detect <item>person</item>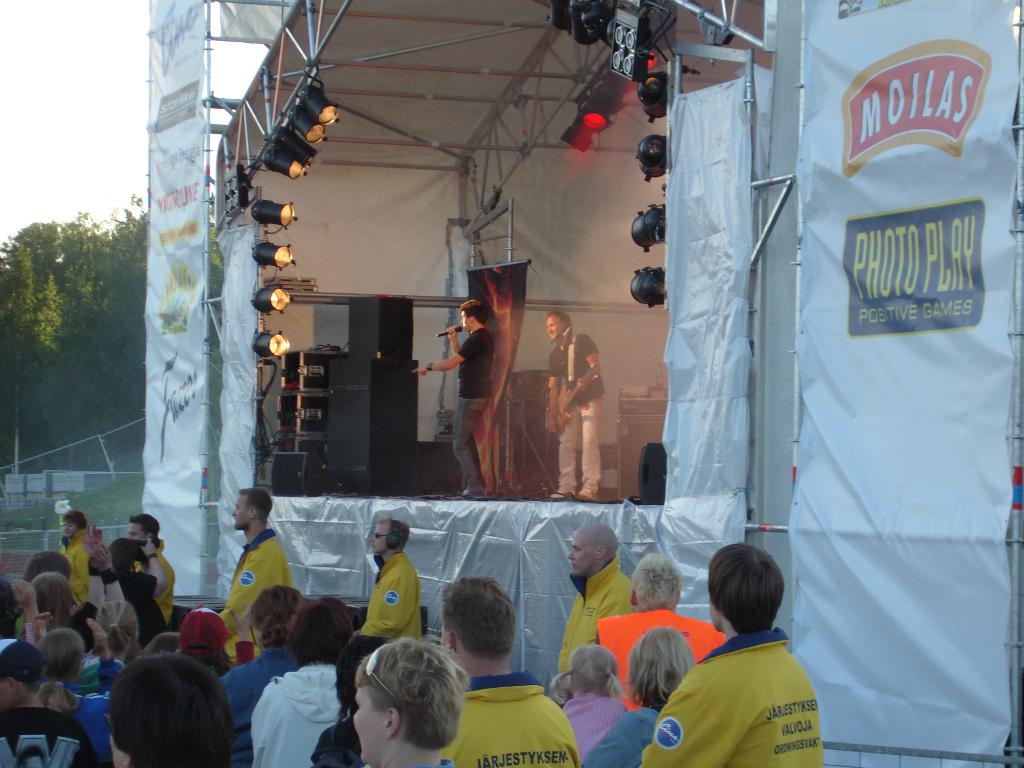
l=436, t=577, r=579, b=767
